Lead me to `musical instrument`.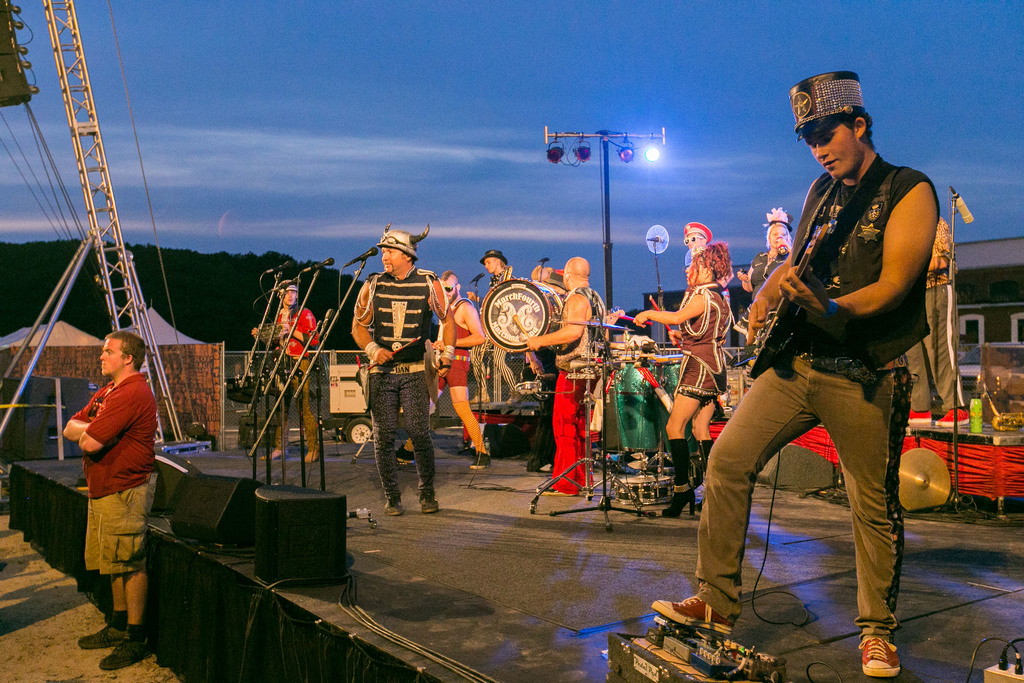
Lead to x1=562 y1=310 x2=658 y2=516.
